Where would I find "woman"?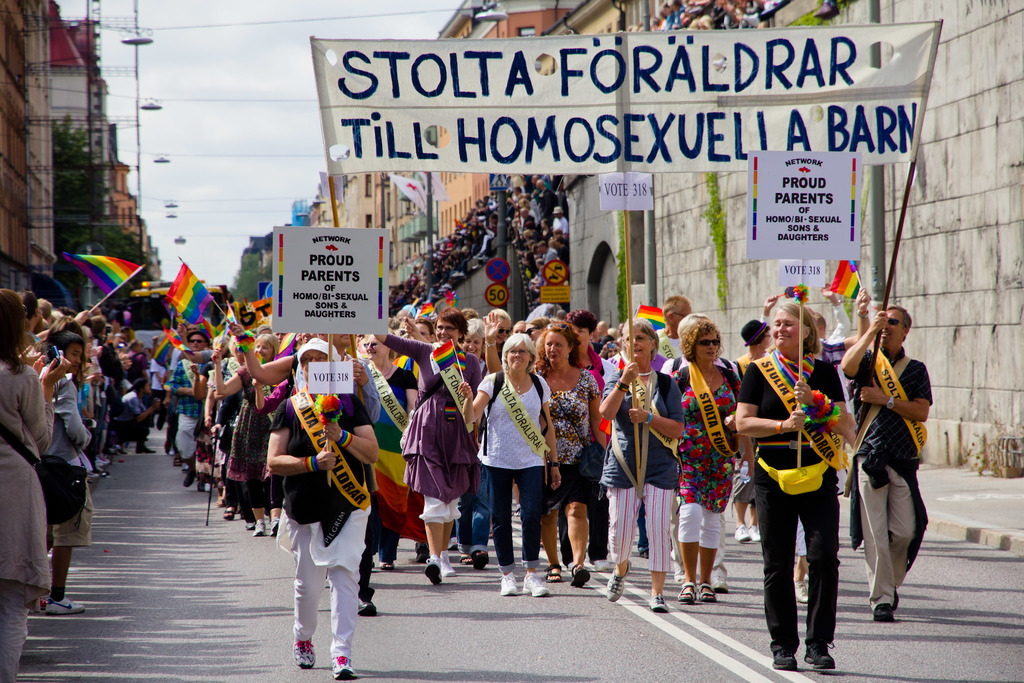
At rect(465, 329, 564, 593).
